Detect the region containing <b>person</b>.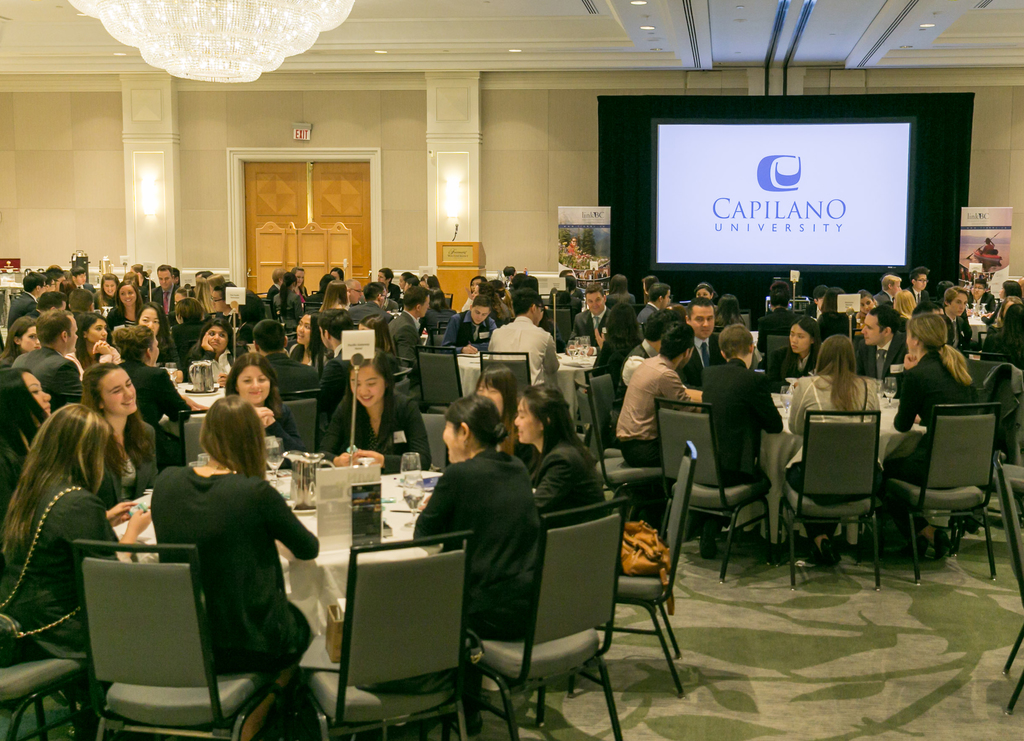
locate(440, 293, 497, 355).
